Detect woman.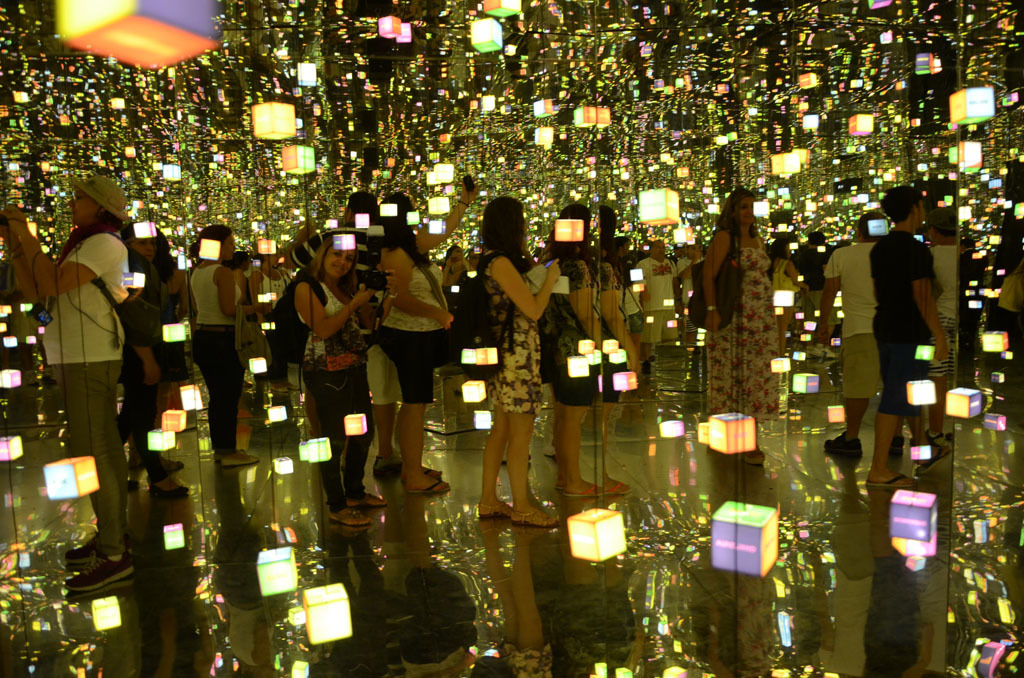
Detected at 246:243:294:346.
